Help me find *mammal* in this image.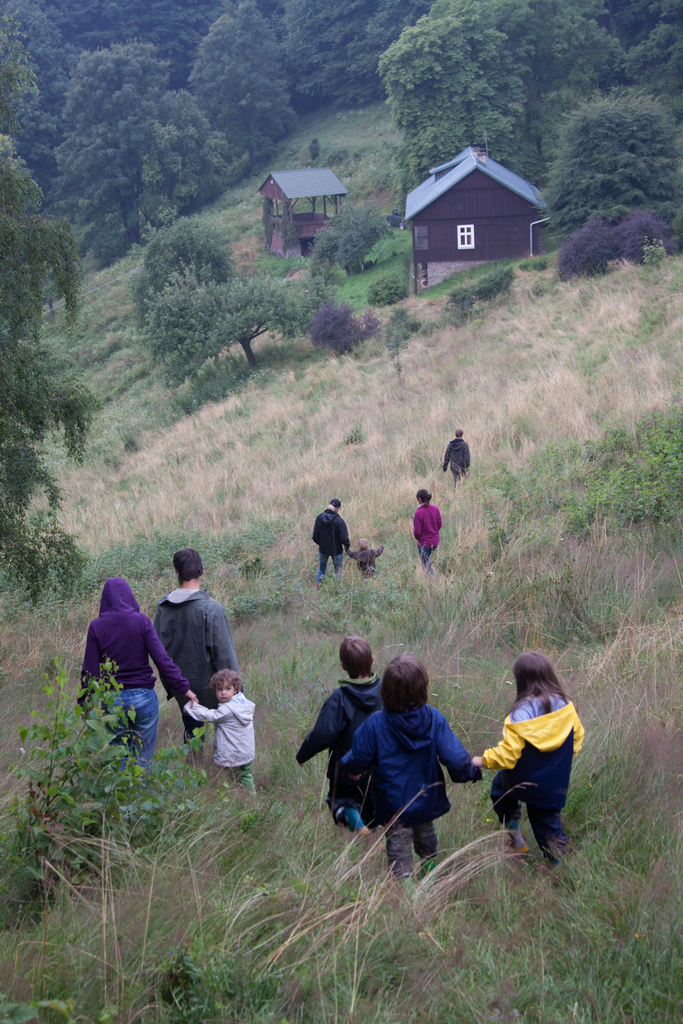
Found it: x1=76, y1=575, x2=195, y2=771.
